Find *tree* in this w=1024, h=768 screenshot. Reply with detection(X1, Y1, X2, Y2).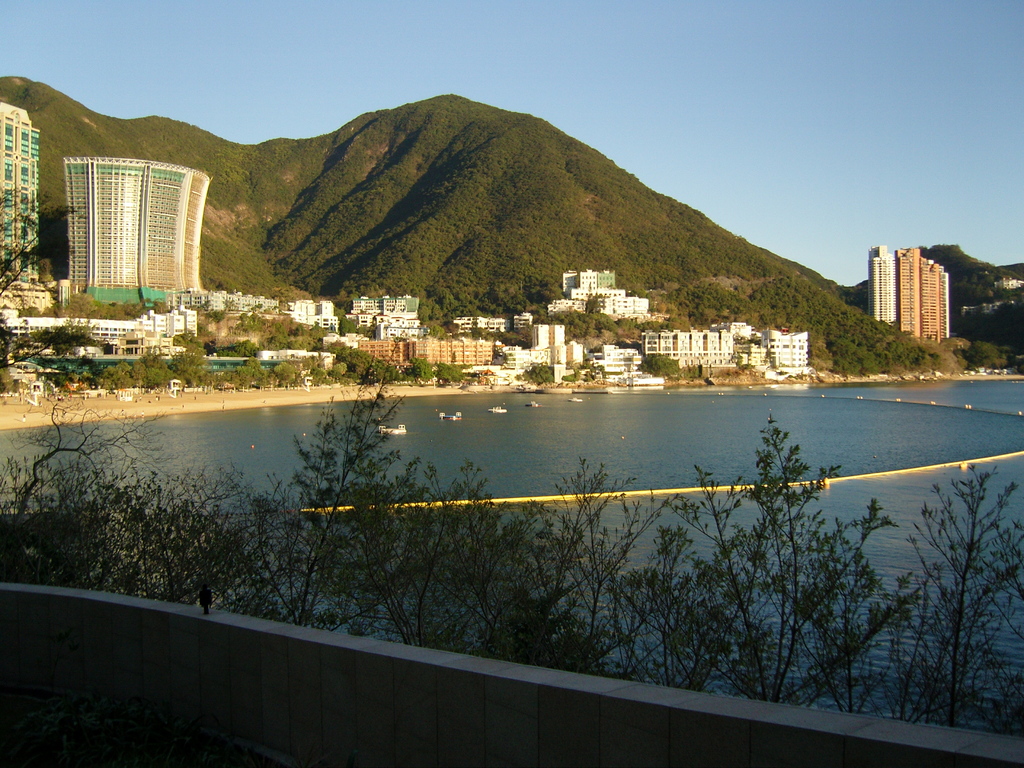
detection(227, 332, 691, 689).
